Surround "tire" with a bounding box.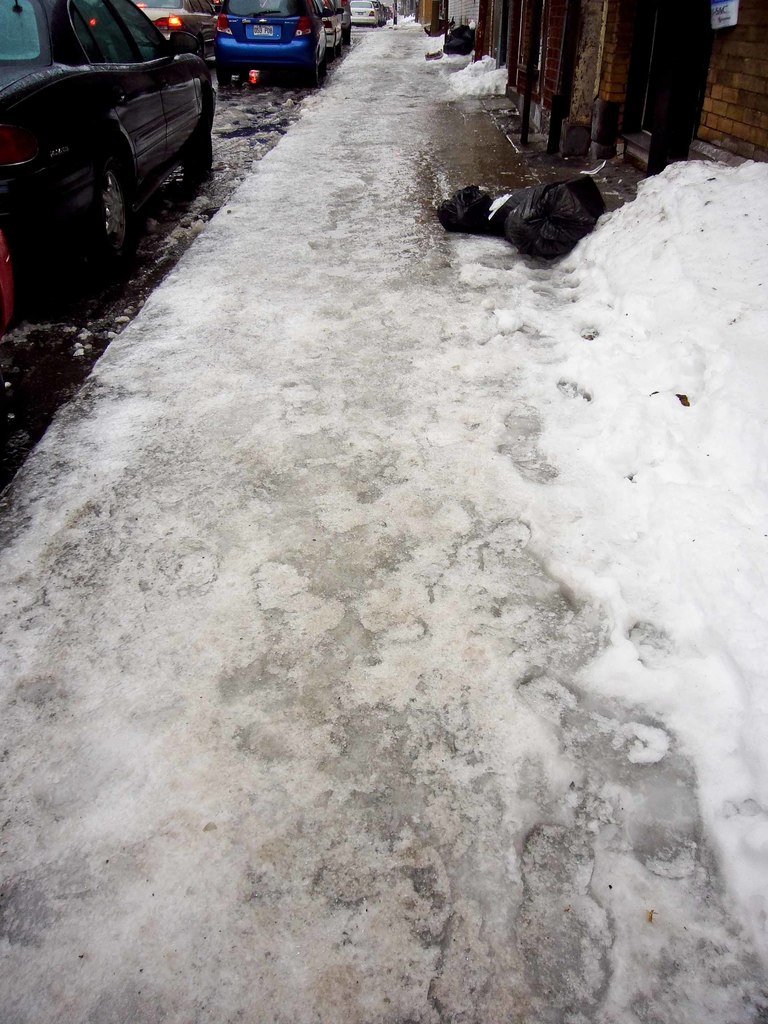
box(216, 65, 235, 94).
